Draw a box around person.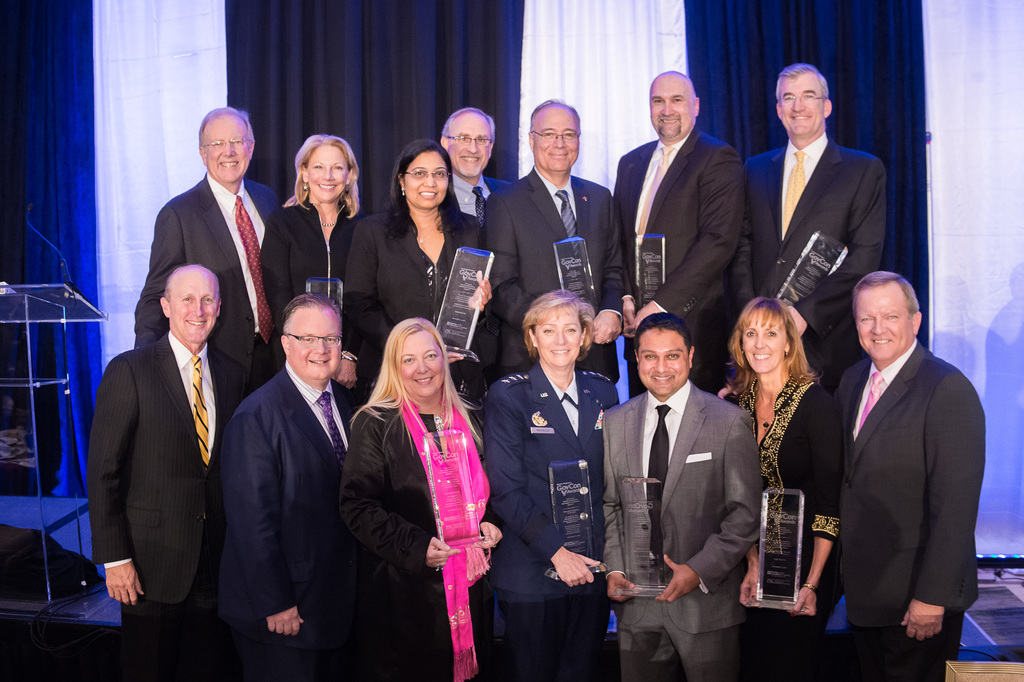
(left=612, top=70, right=744, bottom=398).
